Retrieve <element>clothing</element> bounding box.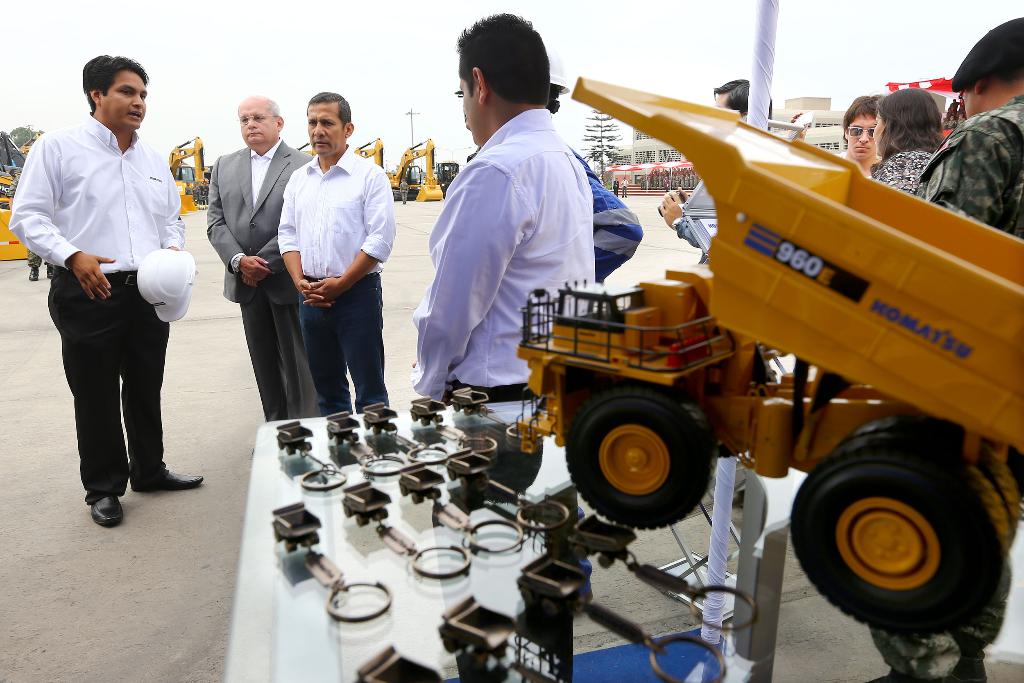
Bounding box: box=[419, 78, 632, 404].
